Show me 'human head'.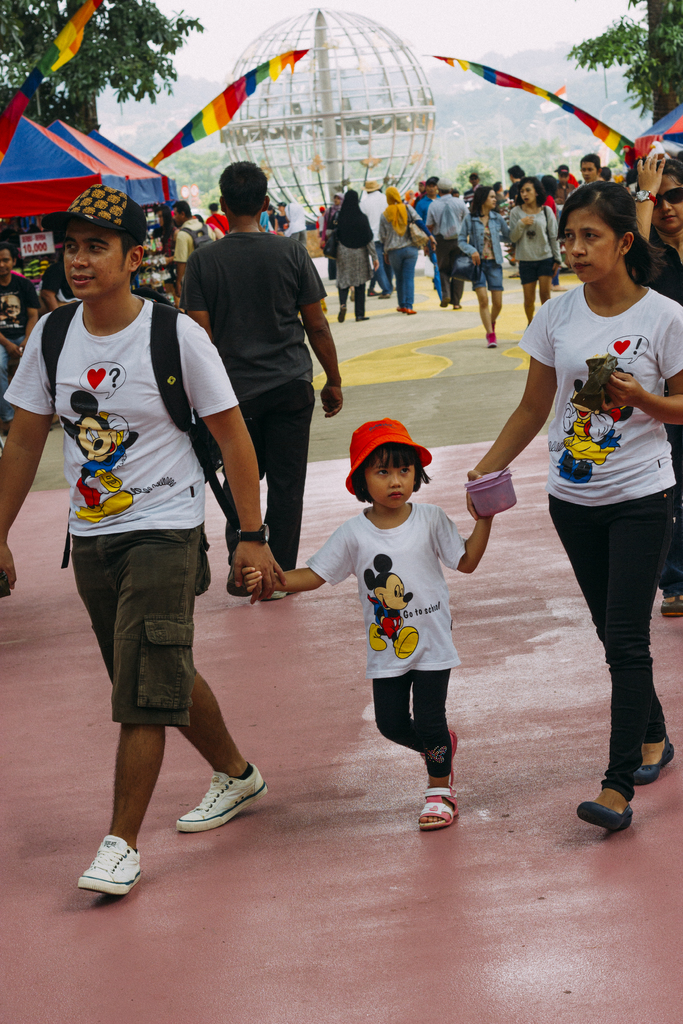
'human head' is here: {"left": 218, "top": 157, "right": 278, "bottom": 218}.
